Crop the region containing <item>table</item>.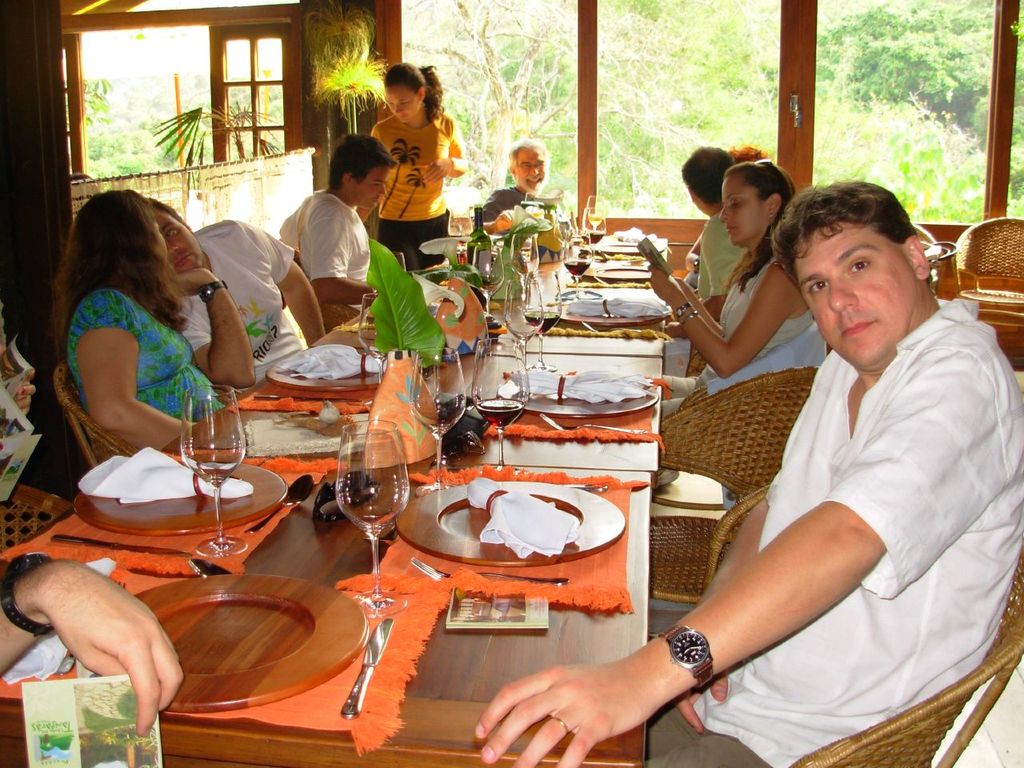
Crop region: (left=0, top=226, right=674, bottom=764).
